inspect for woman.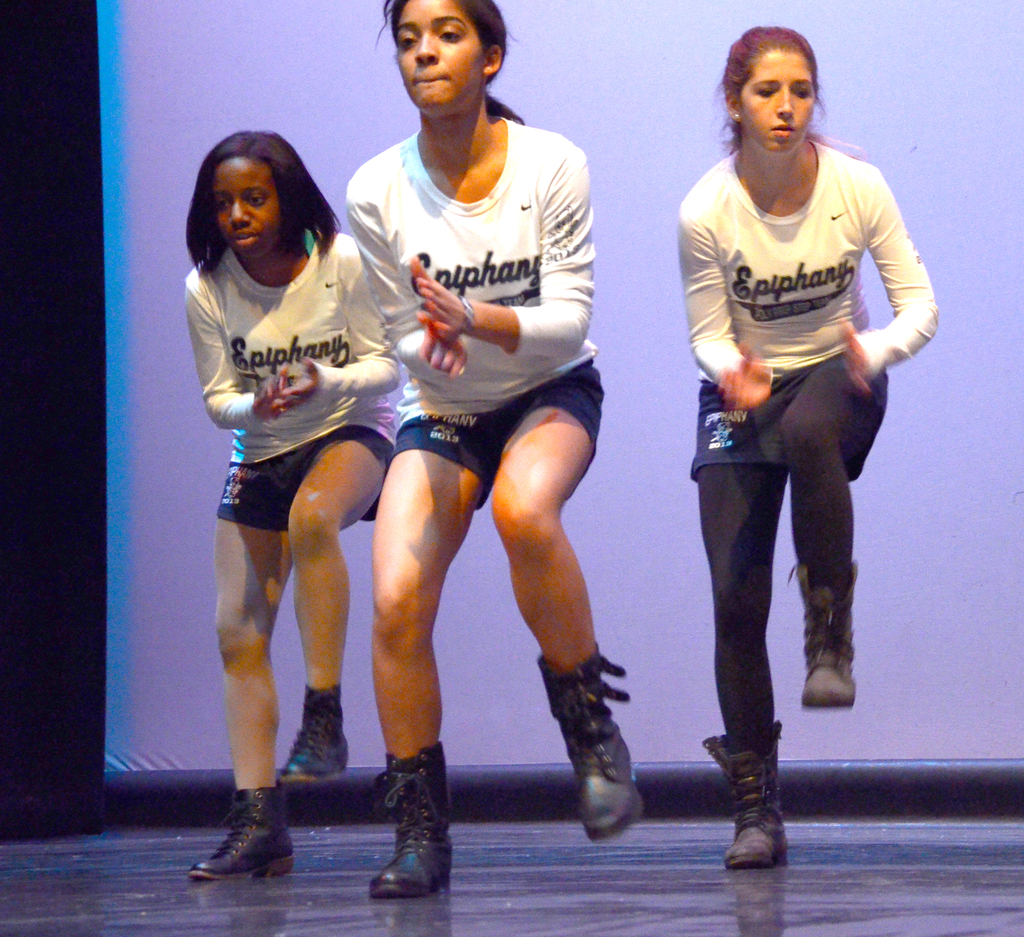
Inspection: 342/0/650/909.
